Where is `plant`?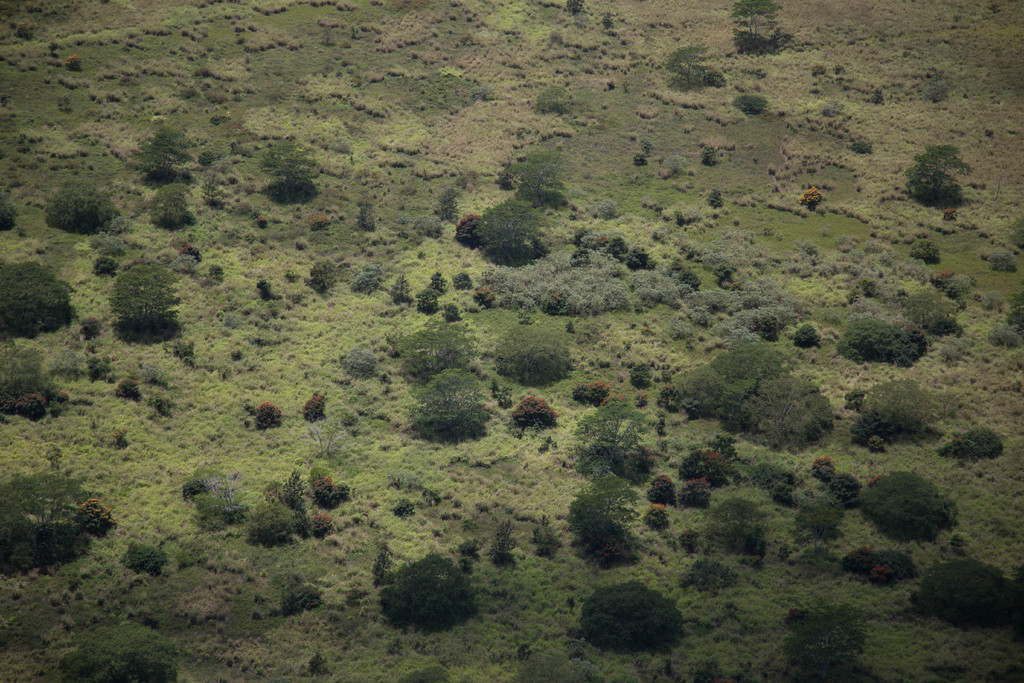
(740, 21, 799, 52).
